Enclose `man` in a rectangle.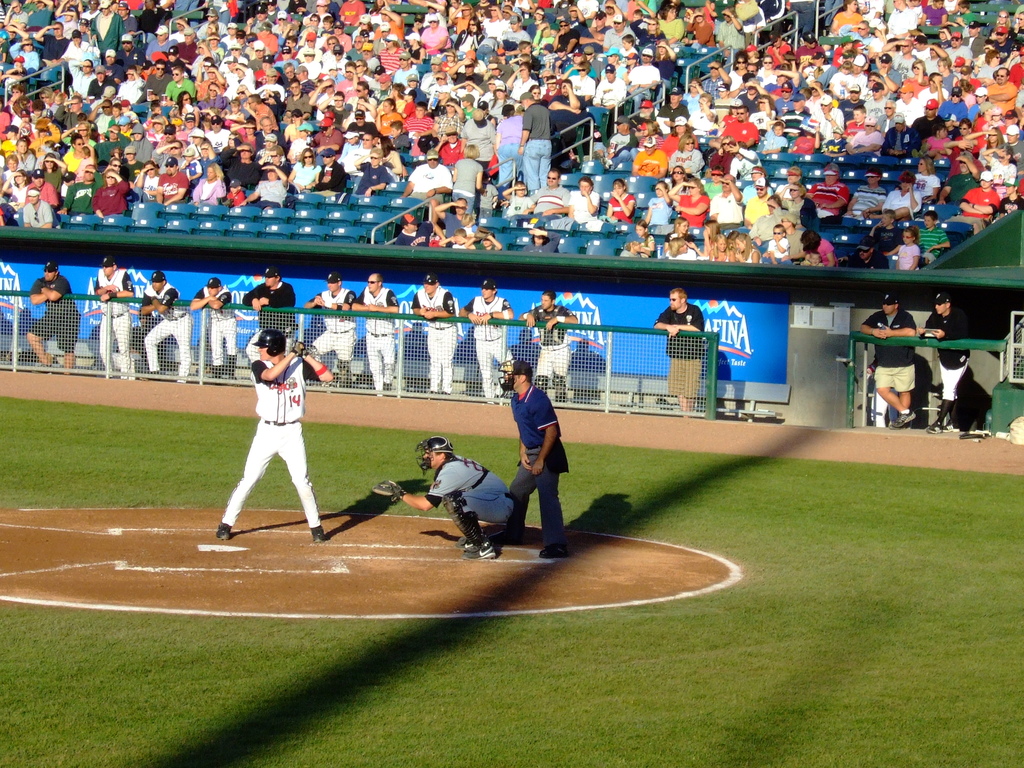
x1=550, y1=17, x2=578, y2=52.
